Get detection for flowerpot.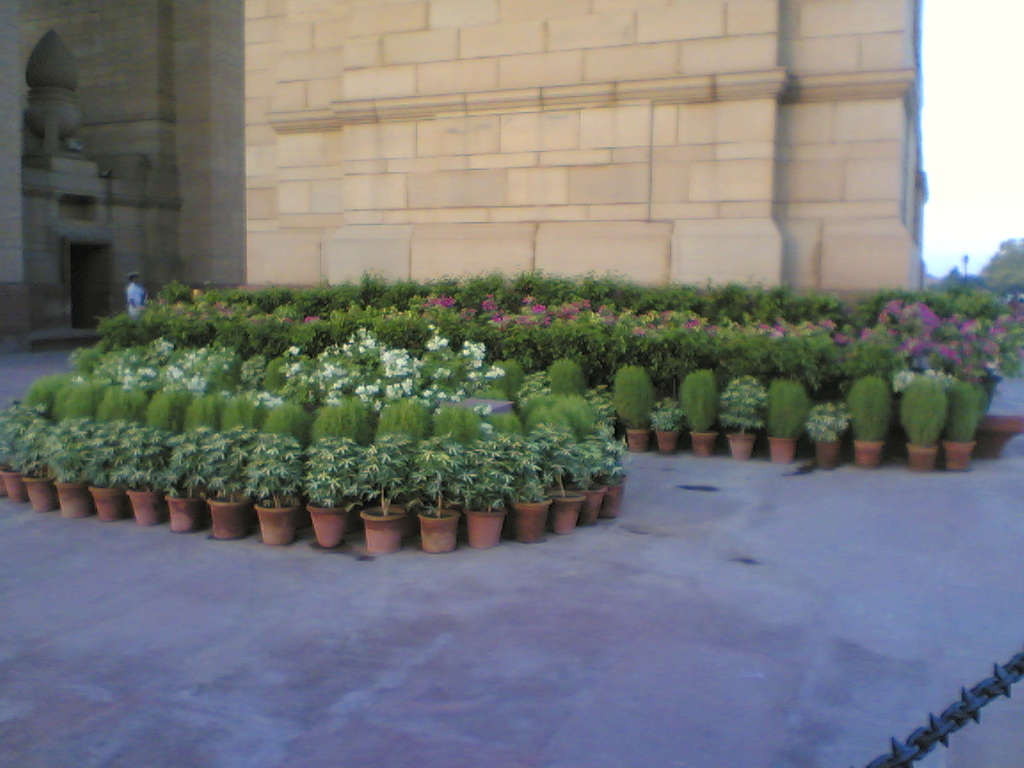
Detection: detection(943, 440, 971, 470).
